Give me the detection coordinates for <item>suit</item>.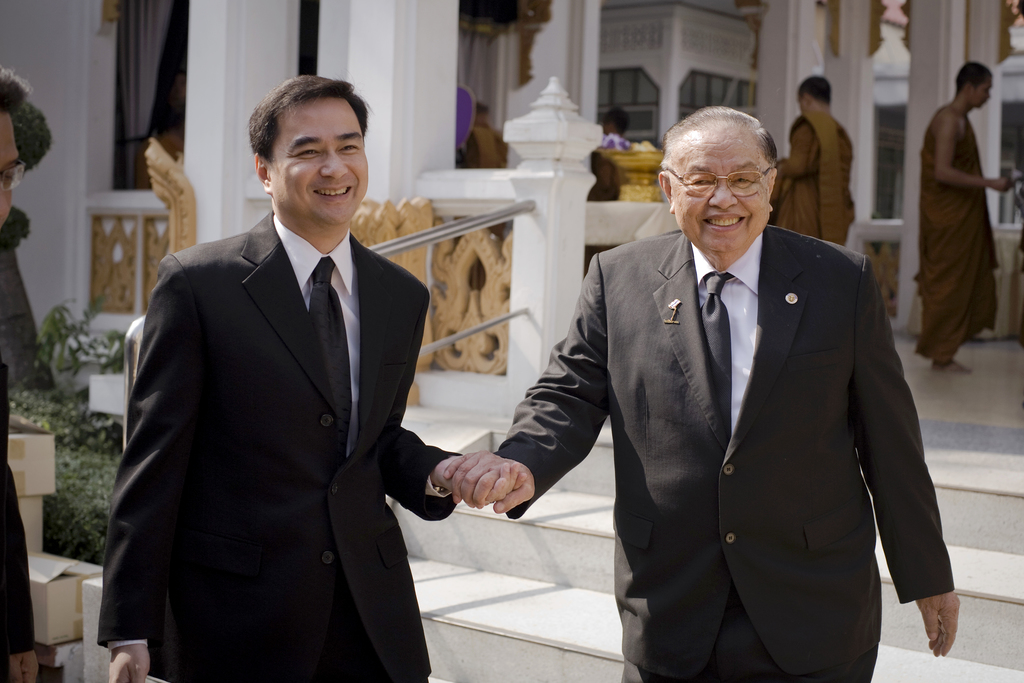
Rect(551, 101, 950, 667).
